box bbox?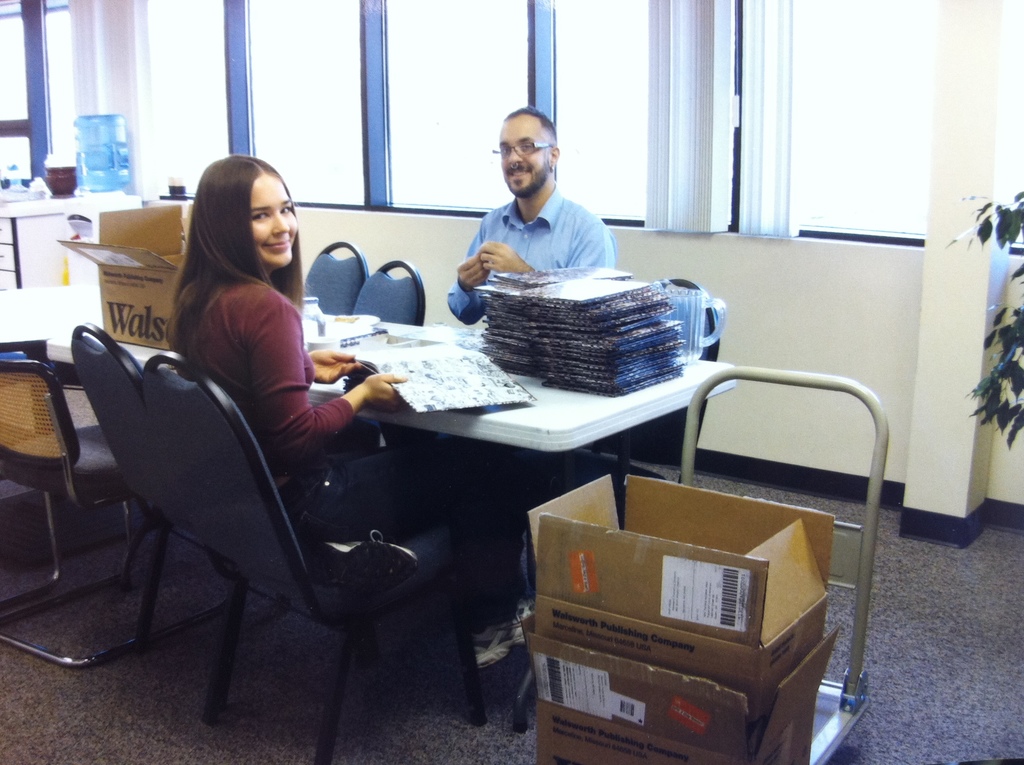
crop(52, 192, 203, 344)
